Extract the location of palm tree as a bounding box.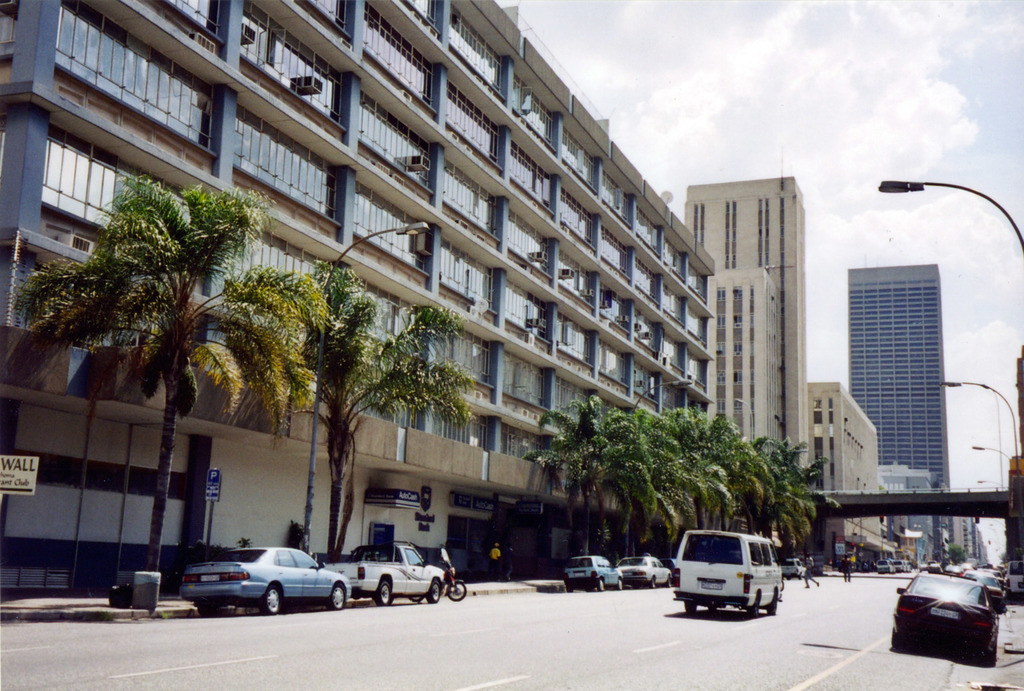
pyautogui.locateOnScreen(739, 431, 819, 557).
